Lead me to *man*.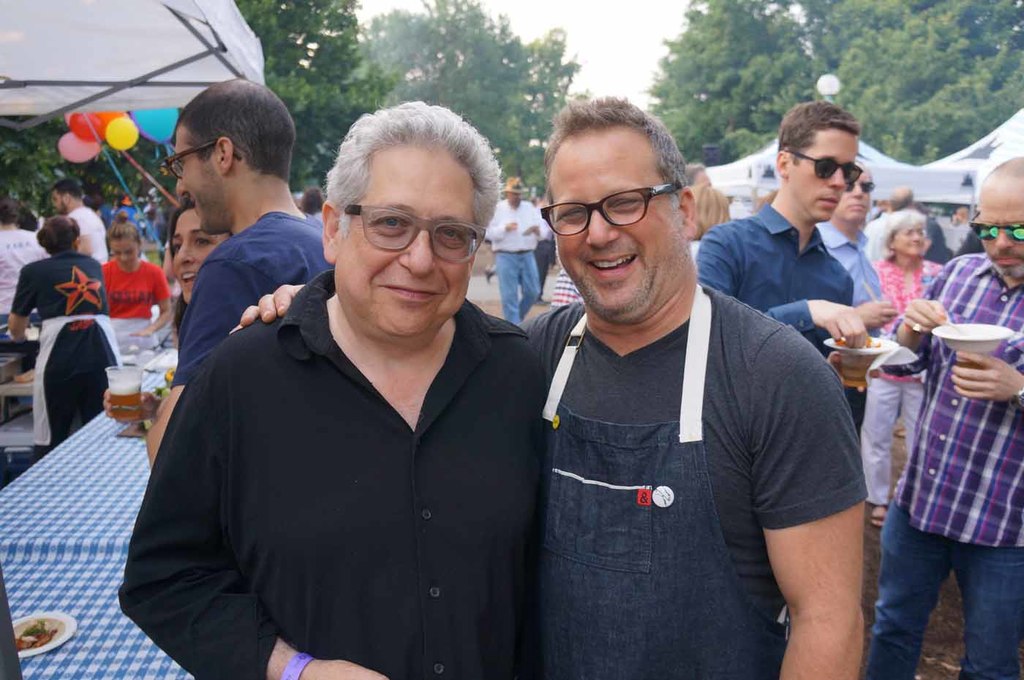
Lead to (693, 100, 874, 397).
